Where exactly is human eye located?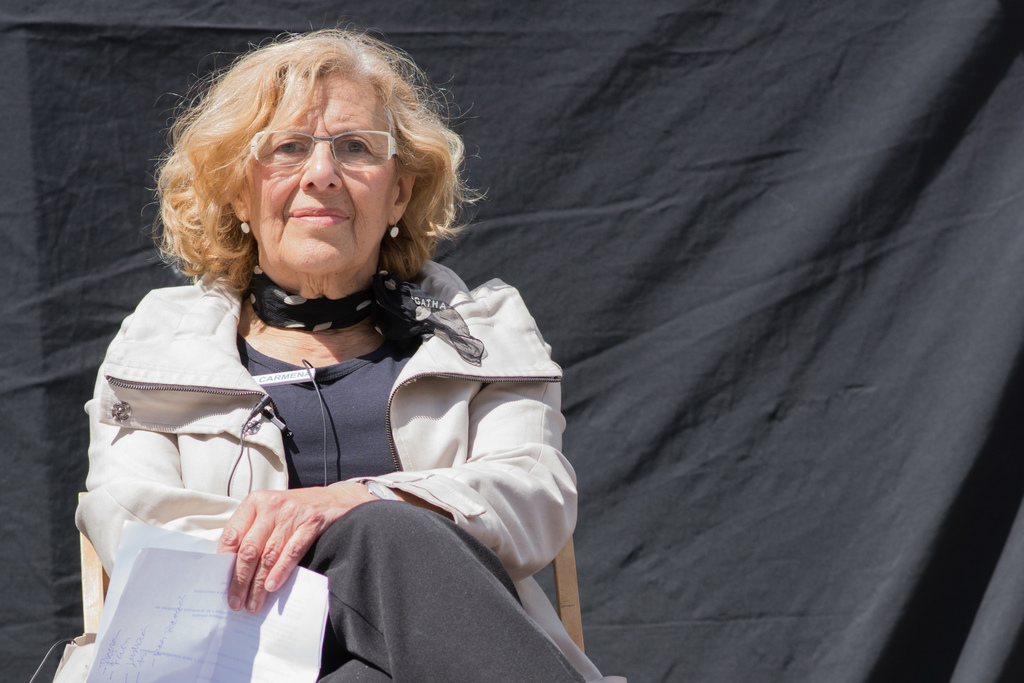
Its bounding box is pyautogui.locateOnScreen(268, 136, 307, 161).
